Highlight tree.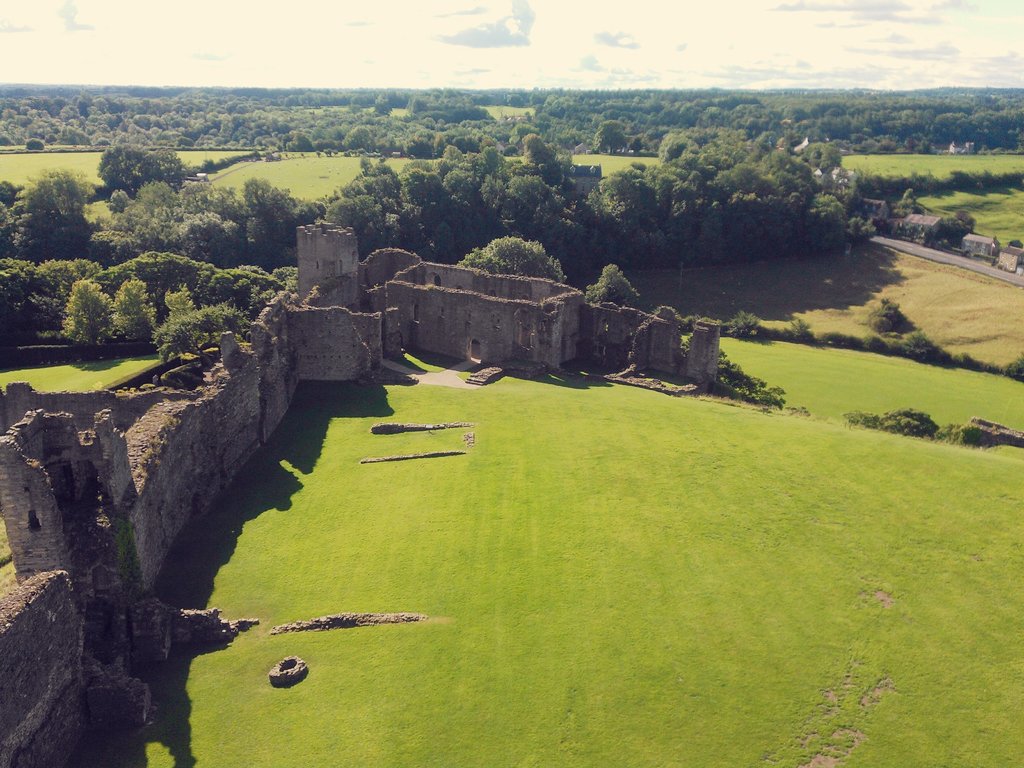
Highlighted region: <bbox>400, 167, 428, 203</bbox>.
